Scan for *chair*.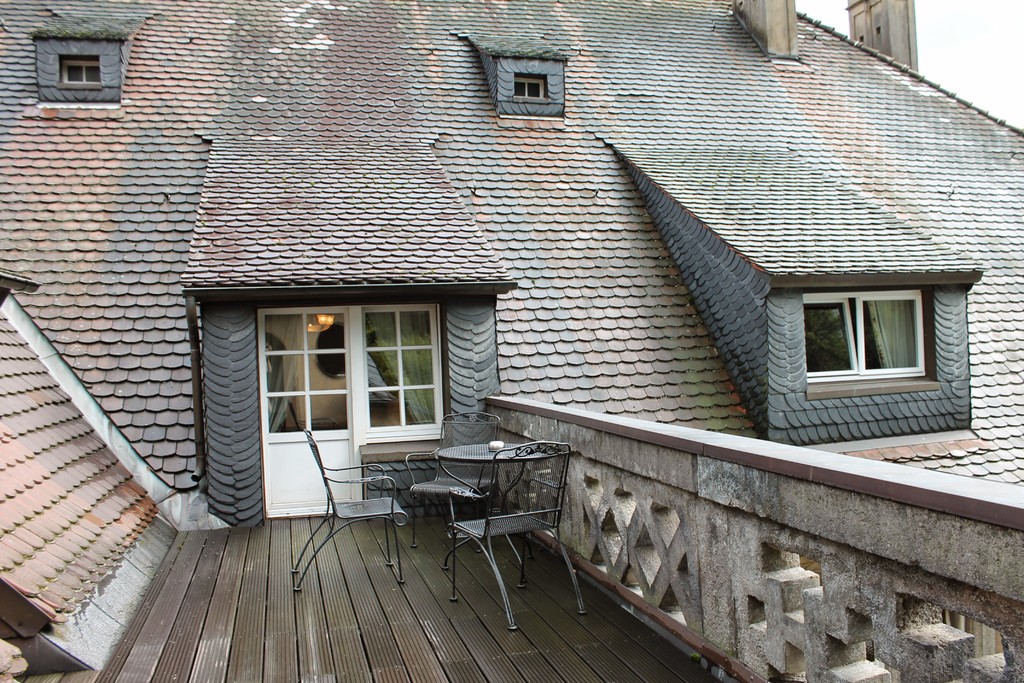
Scan result: x1=289, y1=429, x2=410, y2=596.
